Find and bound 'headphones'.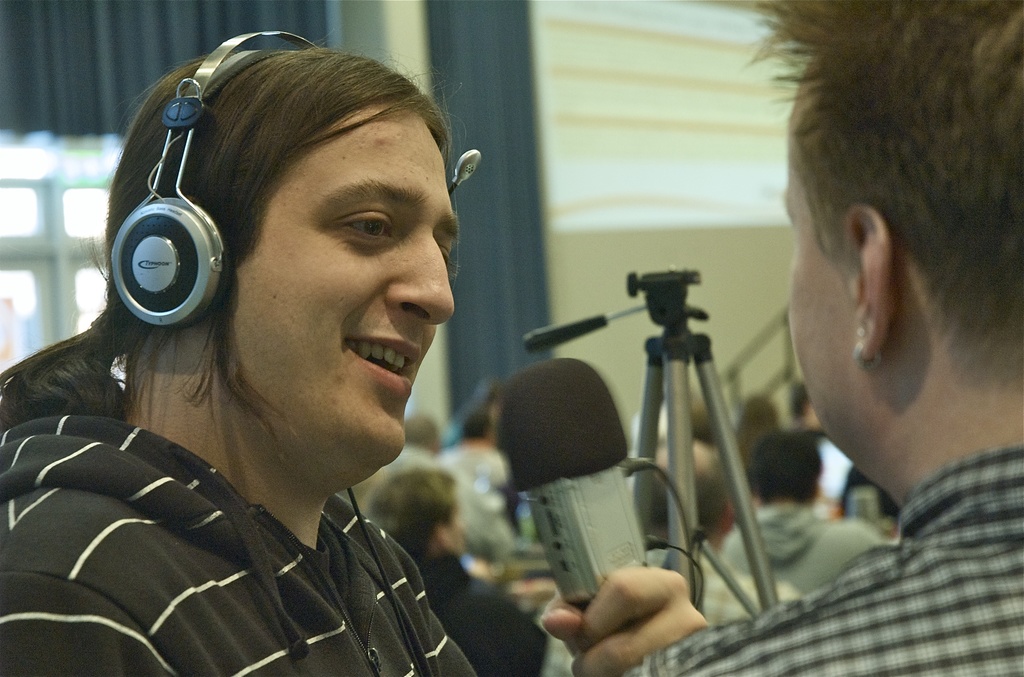
Bound: [x1=102, y1=26, x2=320, y2=330].
